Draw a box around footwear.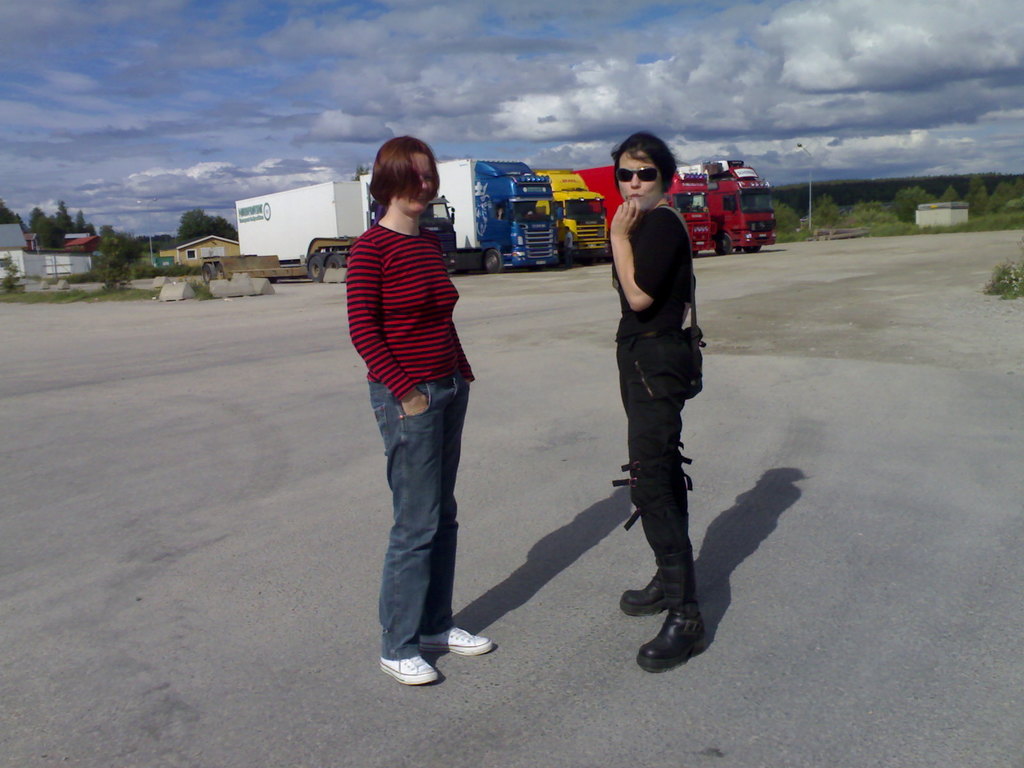
632,605,705,666.
